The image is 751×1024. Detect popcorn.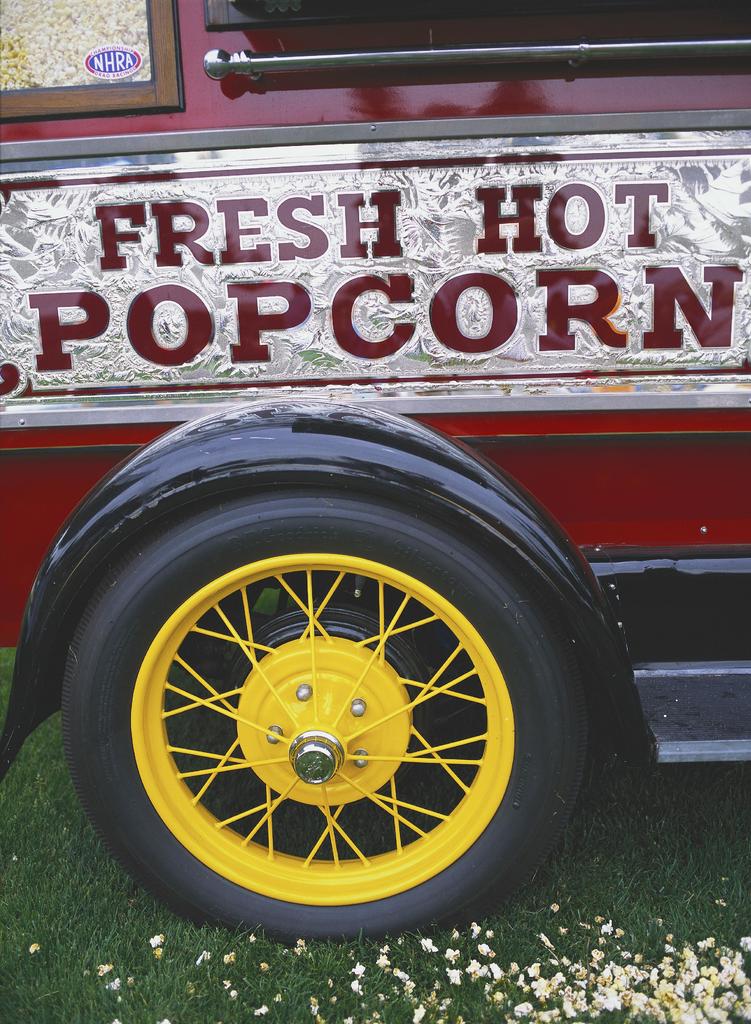
Detection: (391, 964, 407, 982).
